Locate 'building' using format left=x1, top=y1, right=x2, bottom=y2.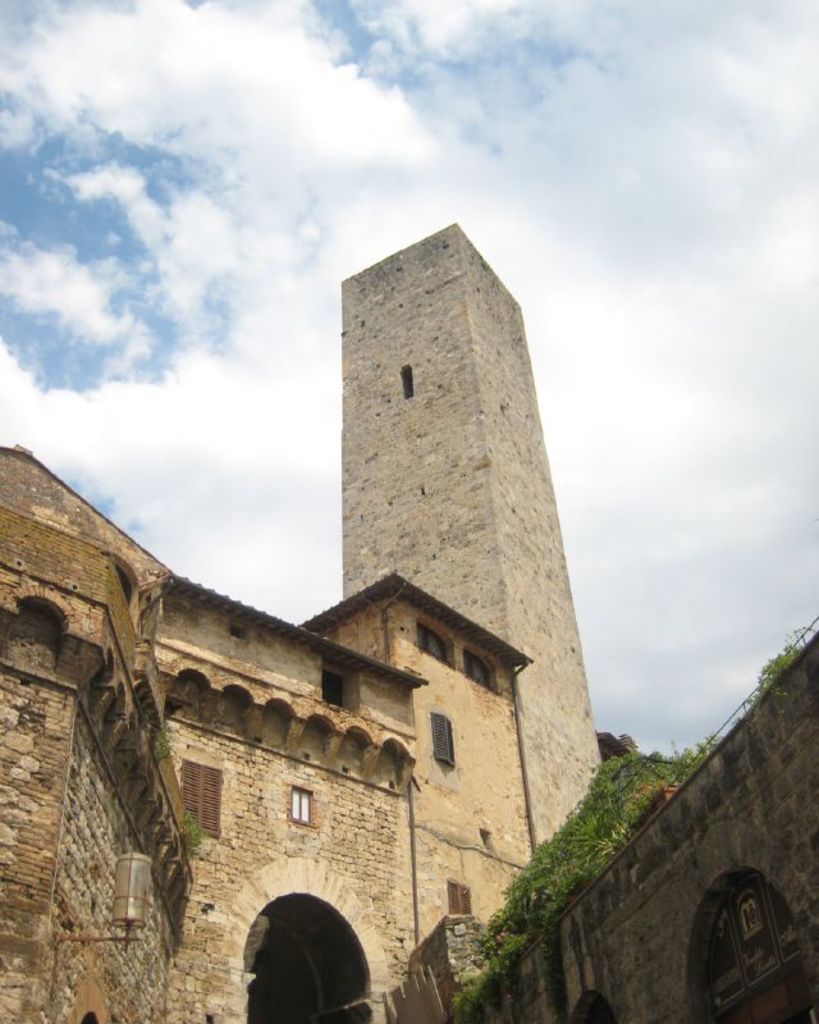
left=0, top=218, right=818, bottom=1023.
